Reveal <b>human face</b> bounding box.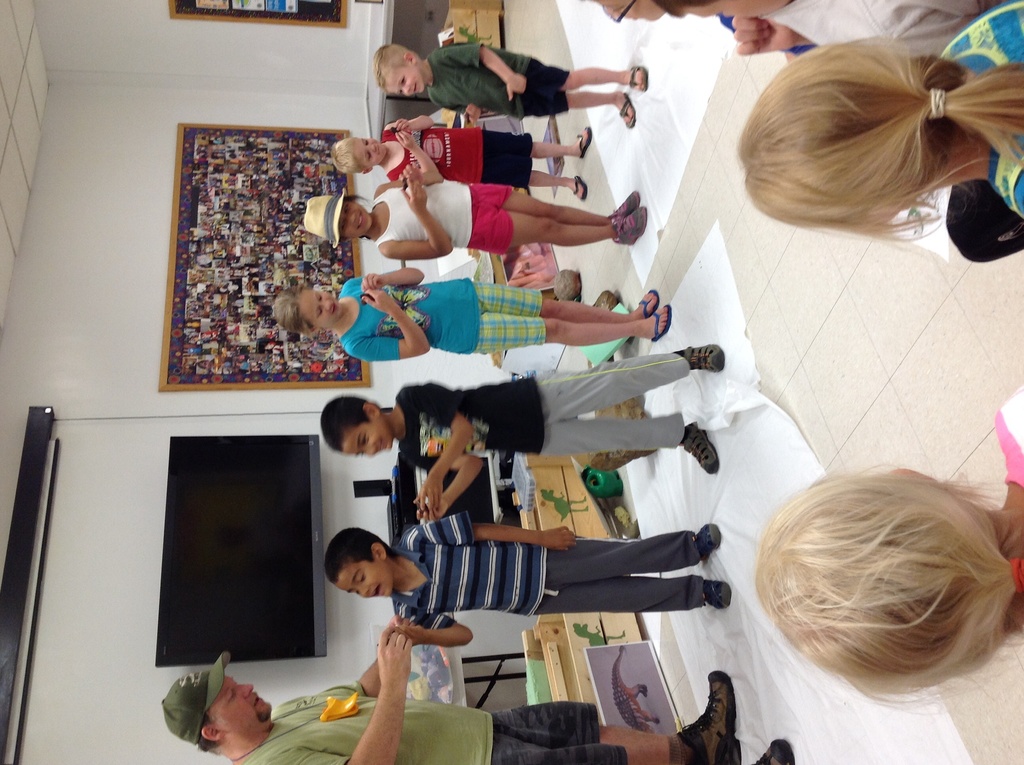
Revealed: bbox(337, 558, 393, 598).
